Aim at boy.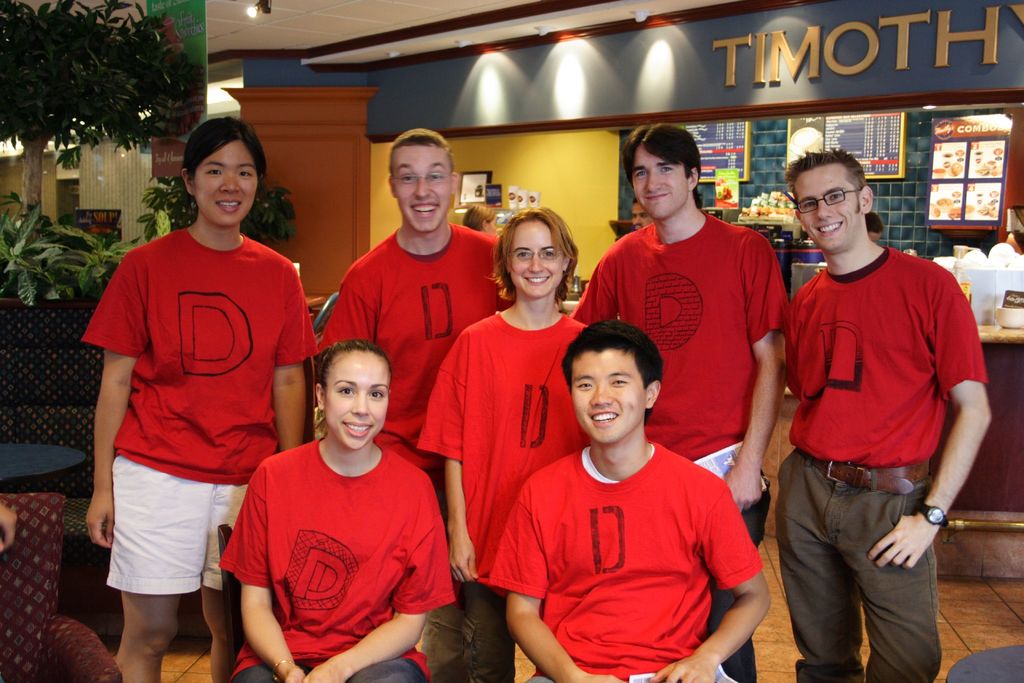
Aimed at (483, 332, 772, 682).
